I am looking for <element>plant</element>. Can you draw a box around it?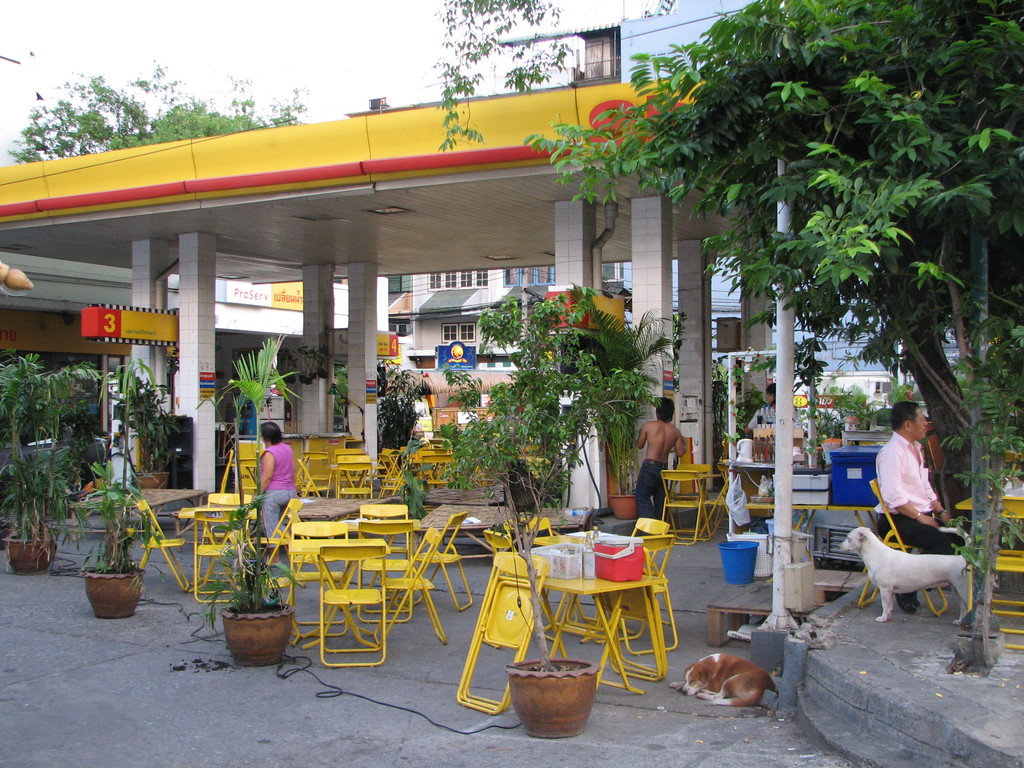
Sure, the bounding box is 438 281 655 674.
